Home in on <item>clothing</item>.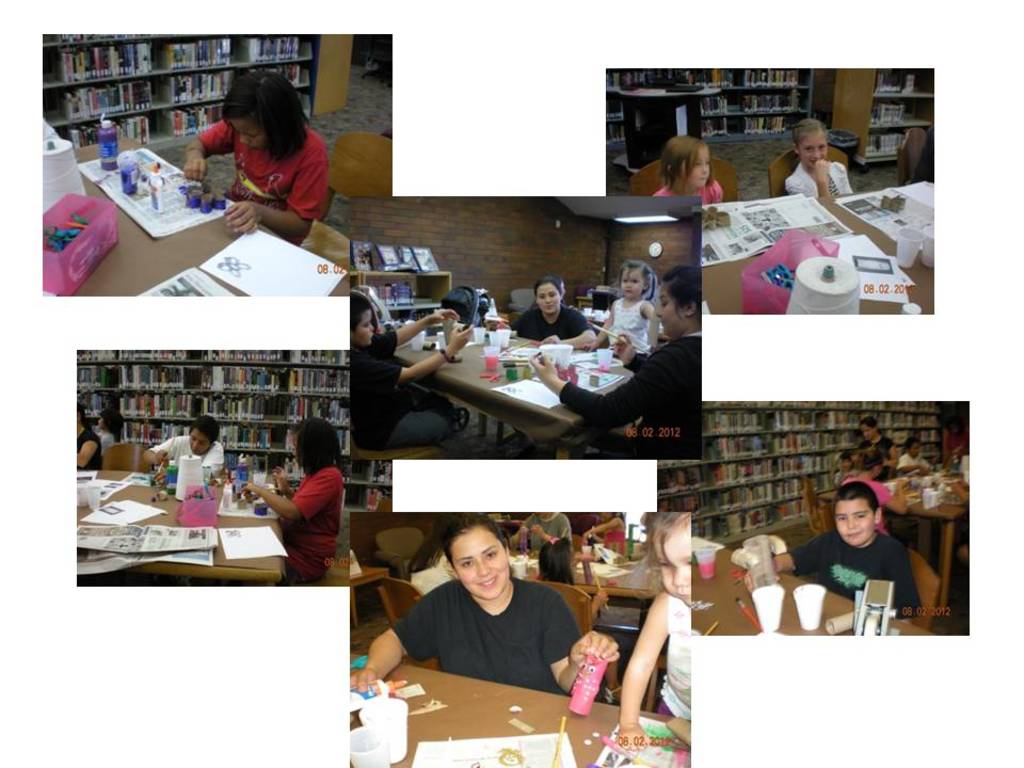
Homed in at <bbox>96, 431, 123, 442</bbox>.
